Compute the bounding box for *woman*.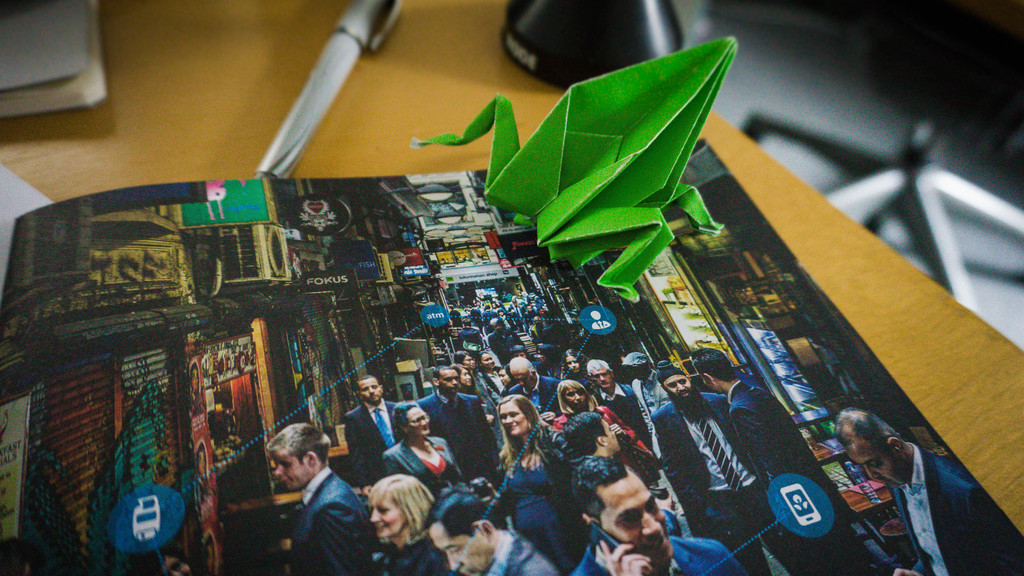
region(372, 467, 451, 575).
